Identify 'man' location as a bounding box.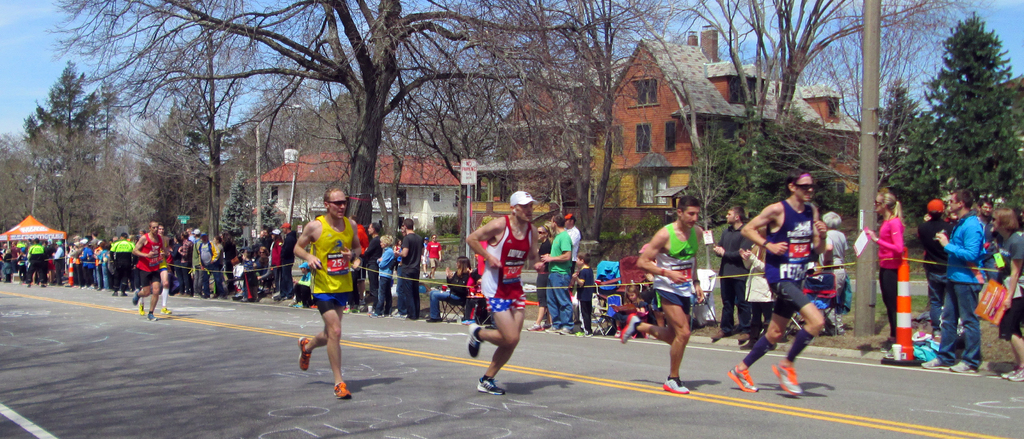
562 211 582 292.
